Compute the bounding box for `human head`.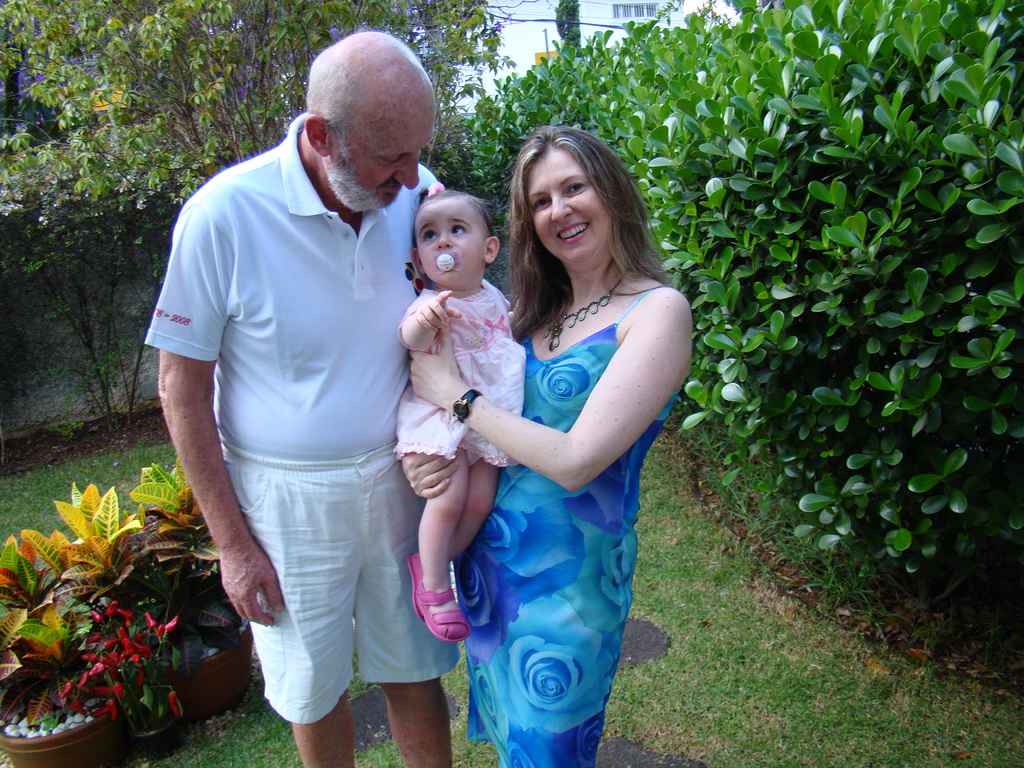
[left=412, top=189, right=504, bottom=287].
